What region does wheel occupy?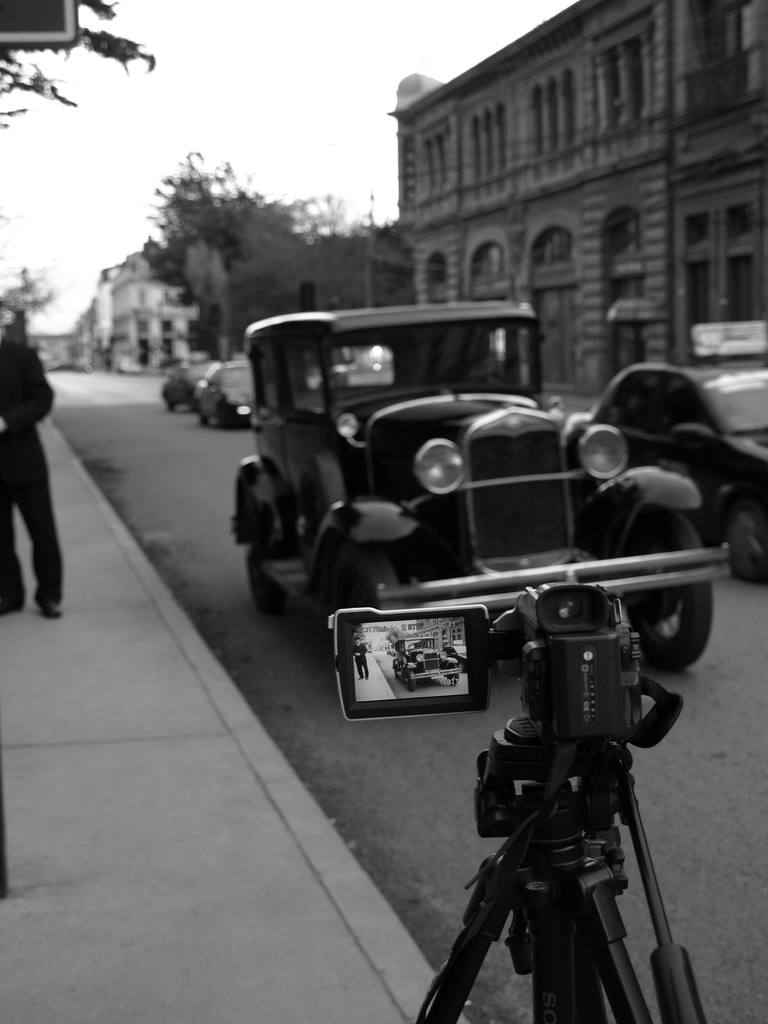
<bbox>244, 518, 289, 611</bbox>.
